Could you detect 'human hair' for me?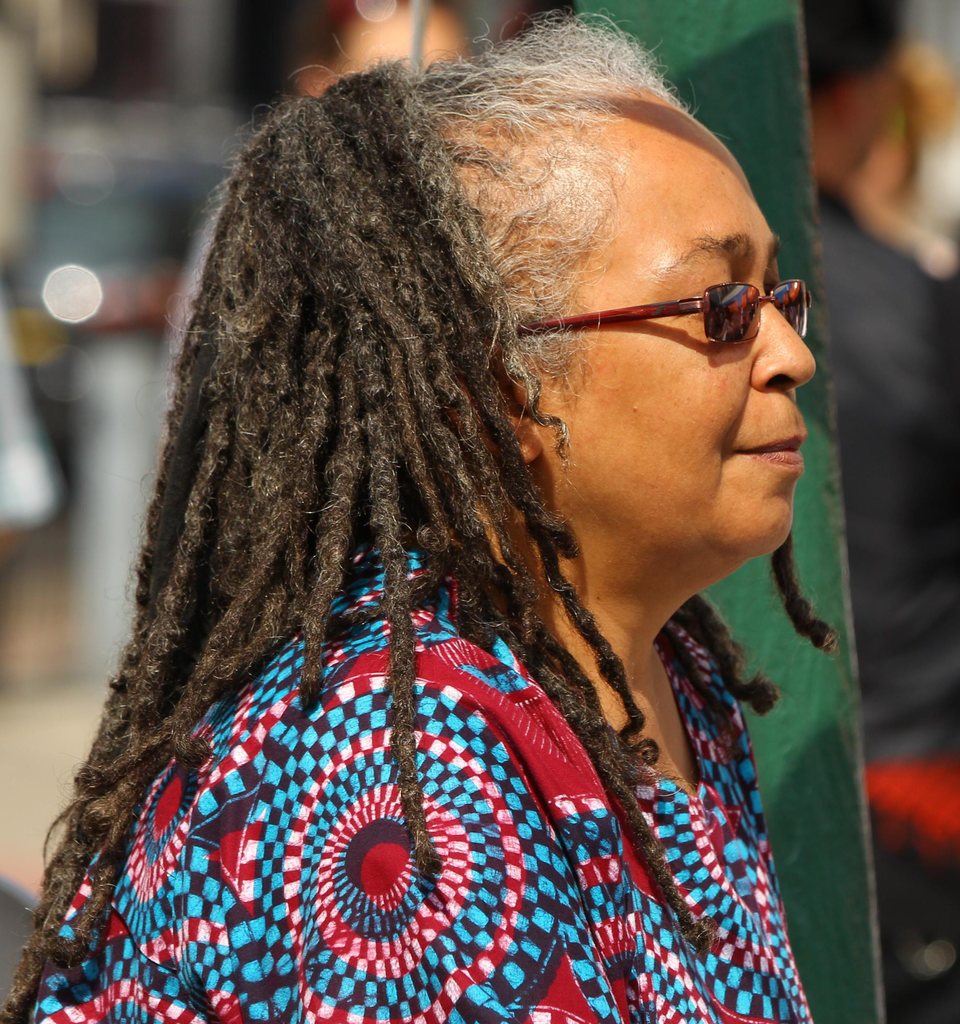
Detection result: (left=0, top=18, right=847, bottom=1022).
